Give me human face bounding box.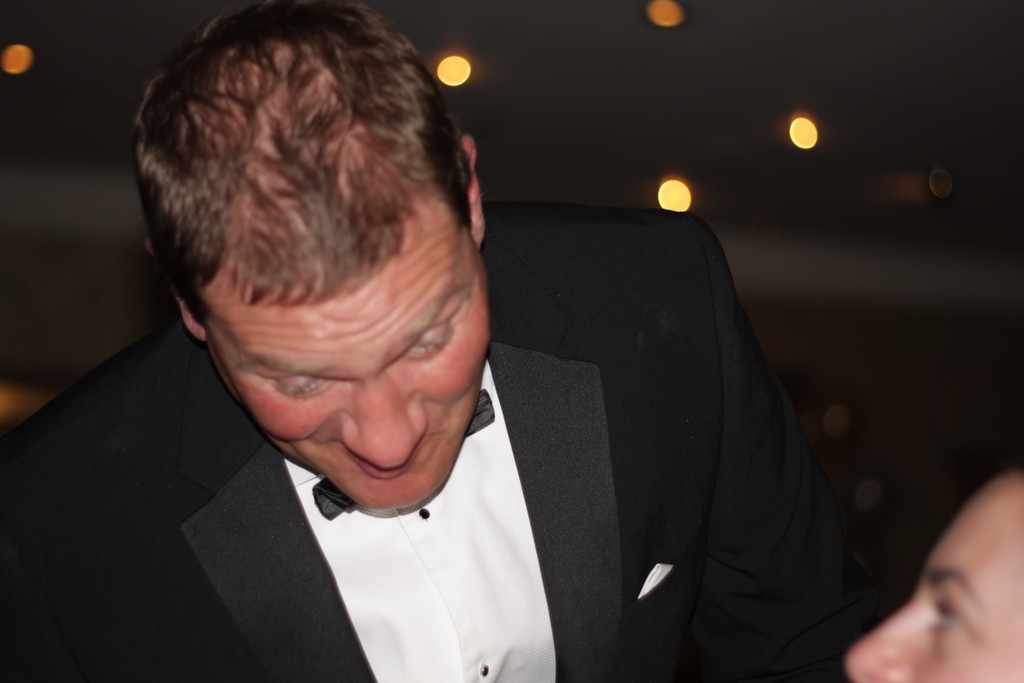
{"left": 209, "top": 235, "right": 493, "bottom": 511}.
